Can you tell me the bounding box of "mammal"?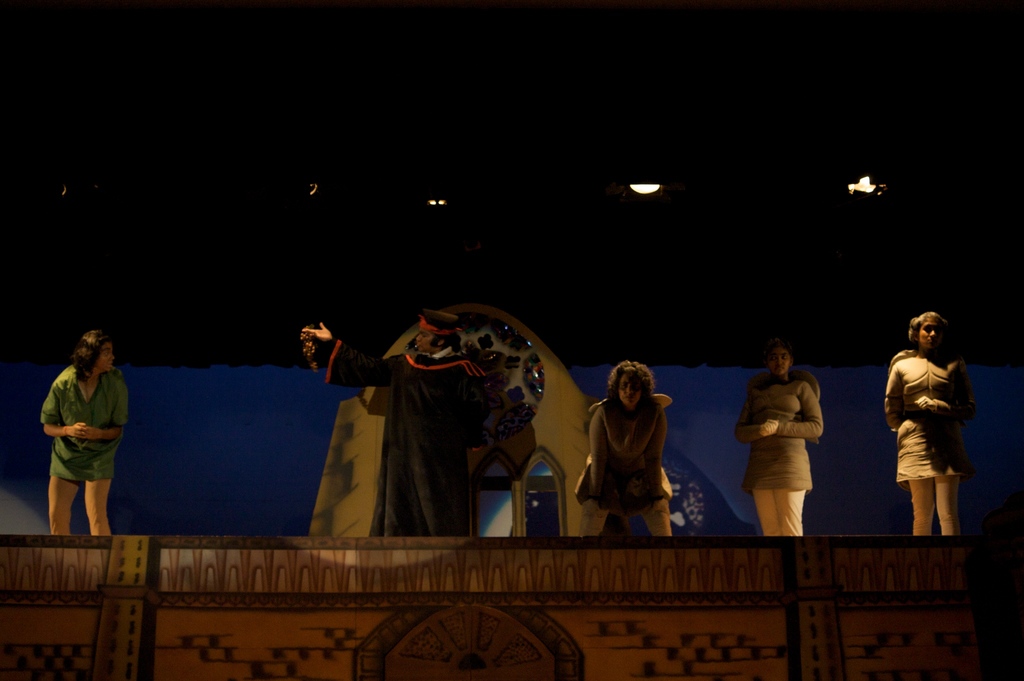
[x1=41, y1=326, x2=130, y2=539].
